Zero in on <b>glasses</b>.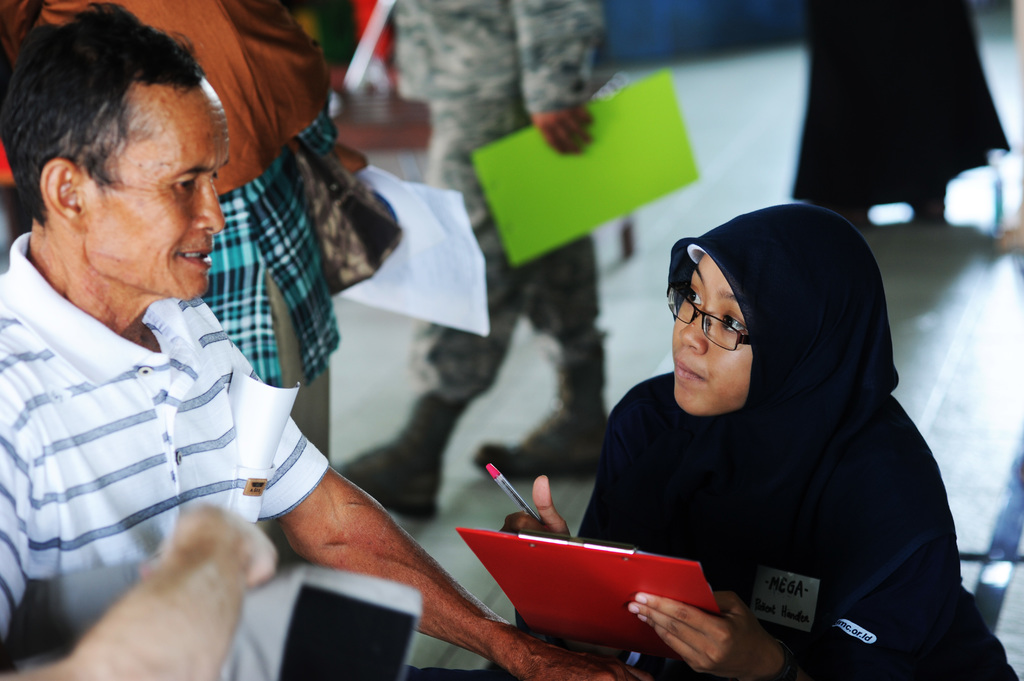
Zeroed in: region(664, 275, 751, 351).
